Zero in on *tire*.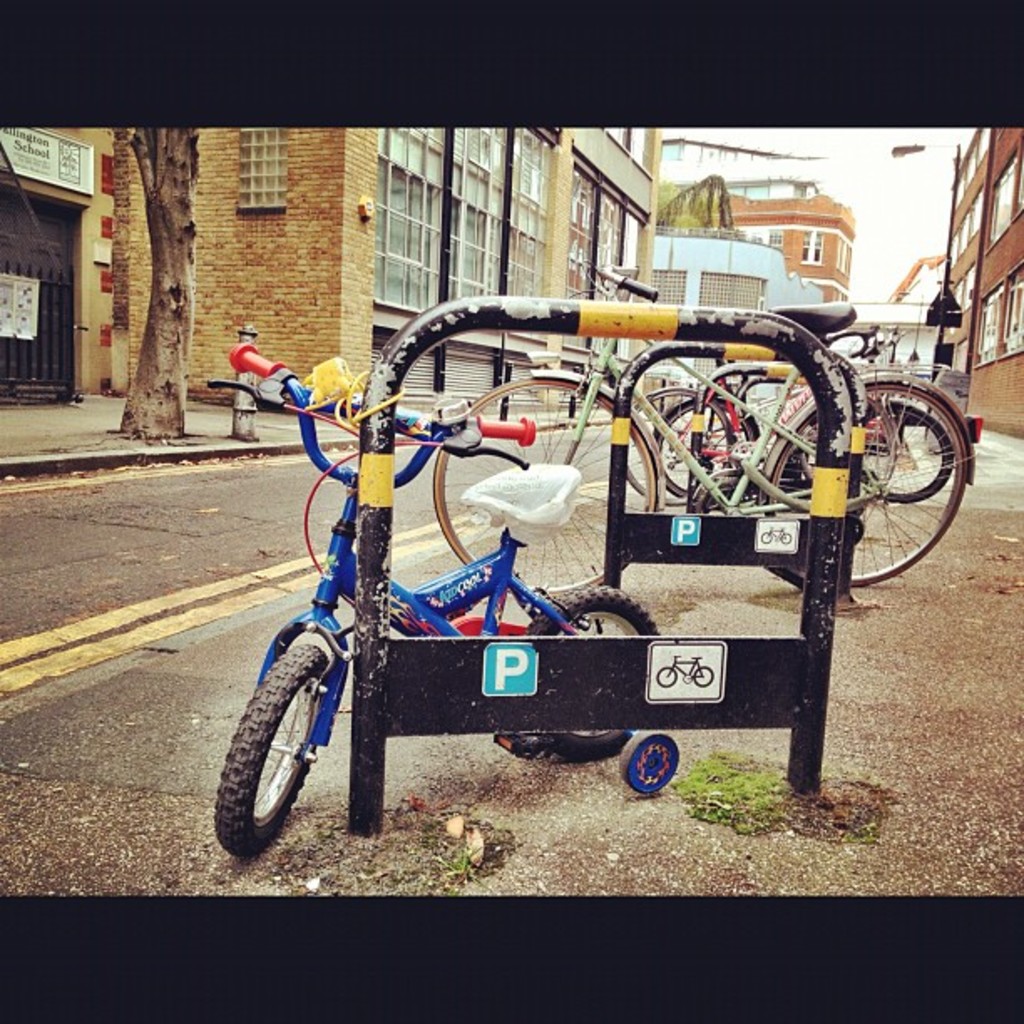
Zeroed in: 654 663 674 686.
